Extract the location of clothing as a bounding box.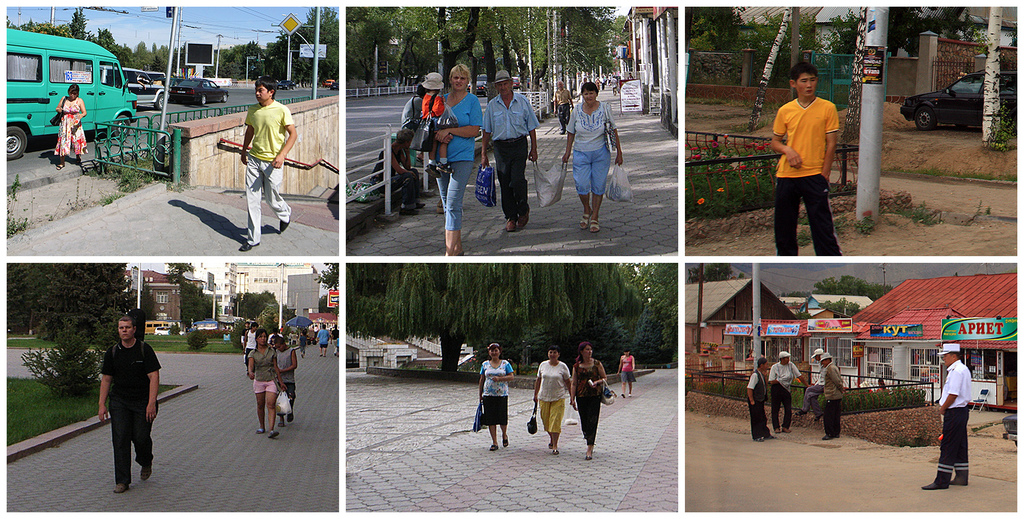
bbox=(446, 86, 486, 160).
